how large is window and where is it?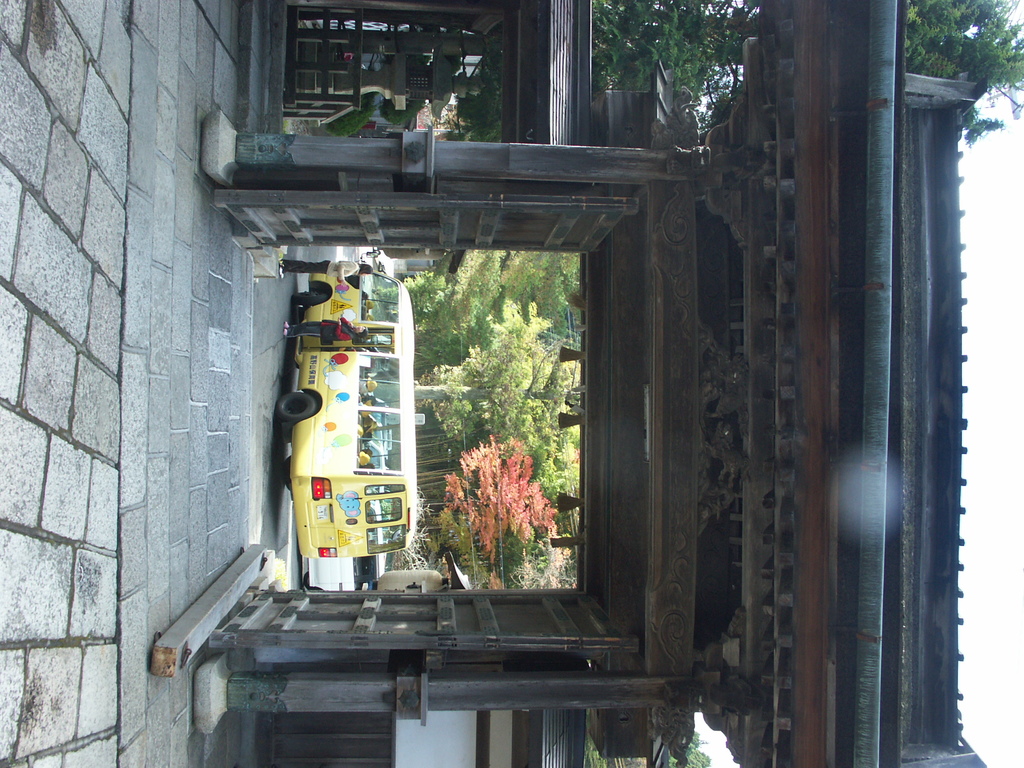
Bounding box: box=[360, 275, 401, 325].
